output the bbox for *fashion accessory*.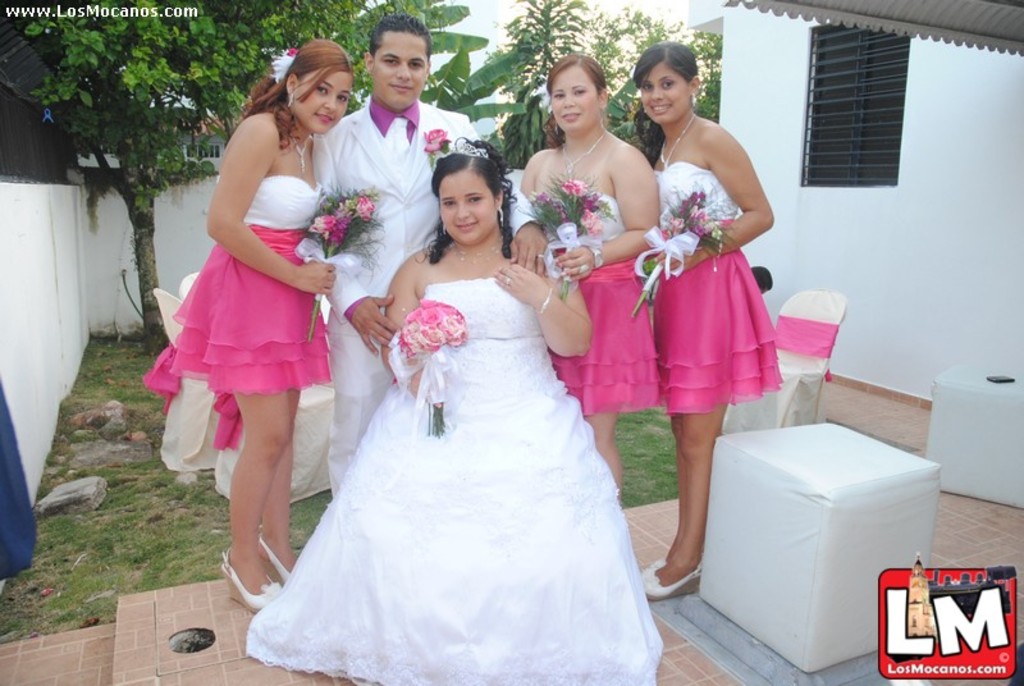
(285,95,296,109).
